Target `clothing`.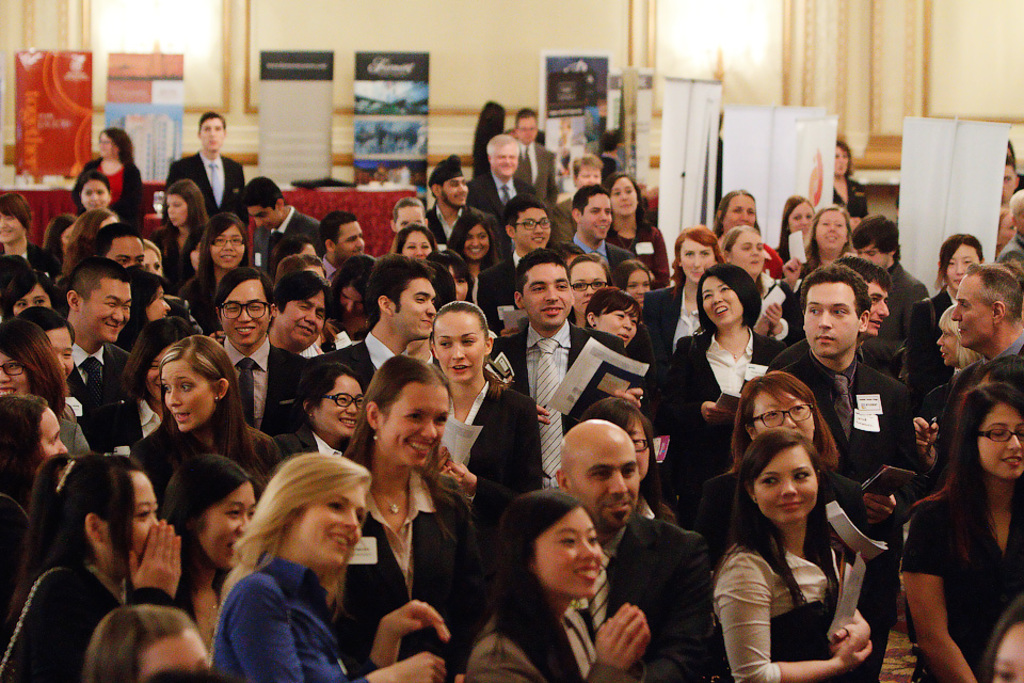
Target region: [571,507,713,682].
